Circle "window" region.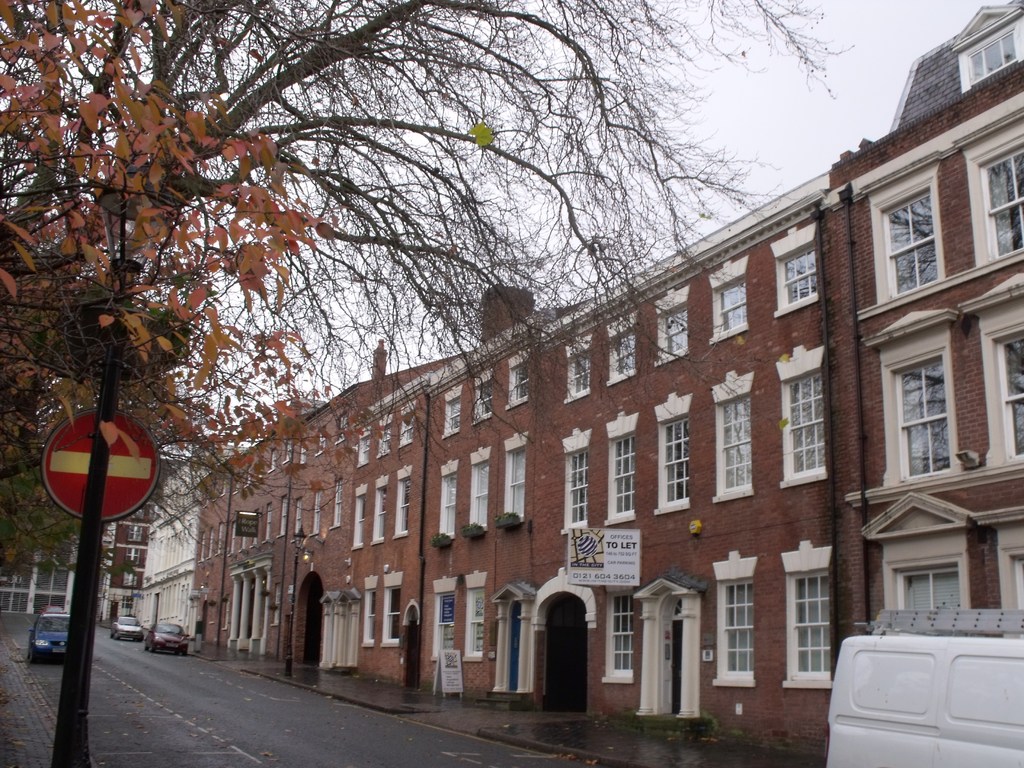
Region: 438, 460, 460, 539.
